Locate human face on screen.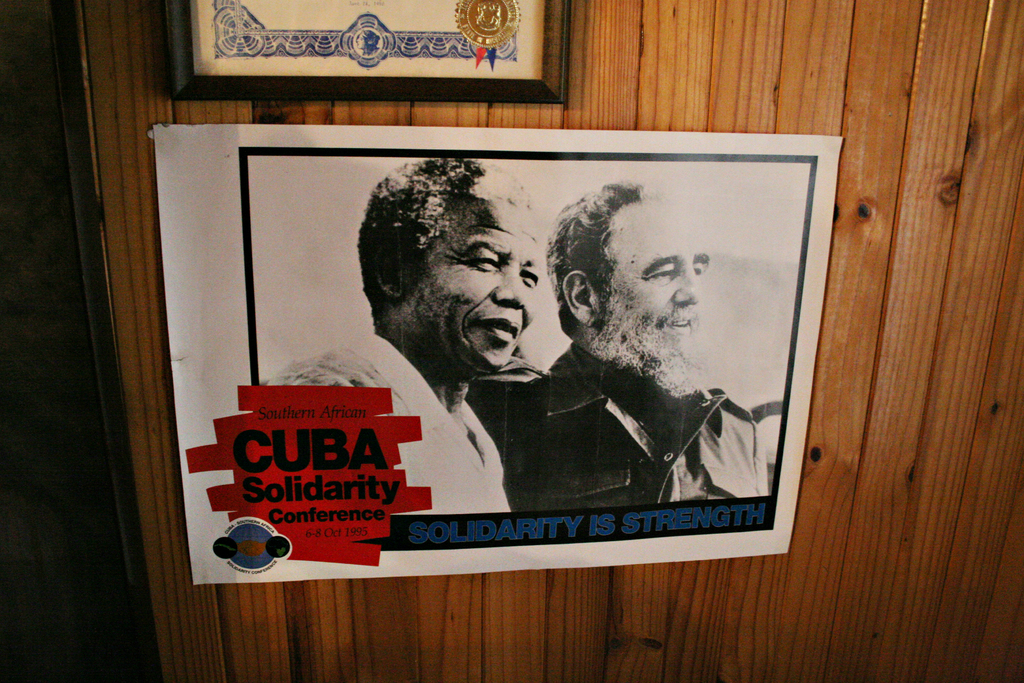
On screen at box(412, 199, 538, 369).
